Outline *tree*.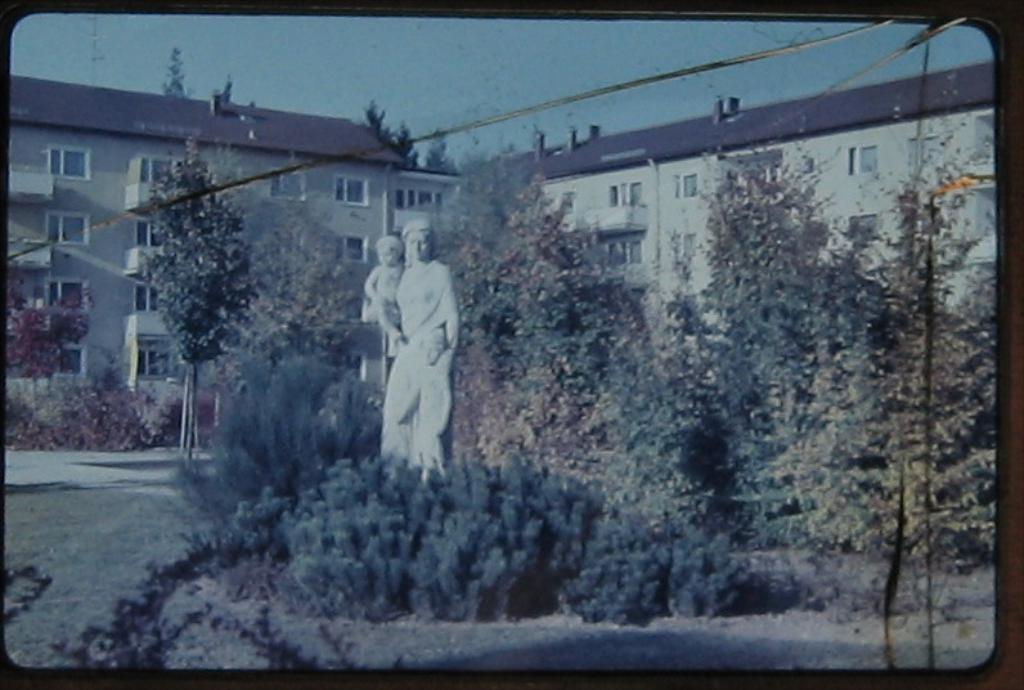
Outline: 0:306:51:461.
